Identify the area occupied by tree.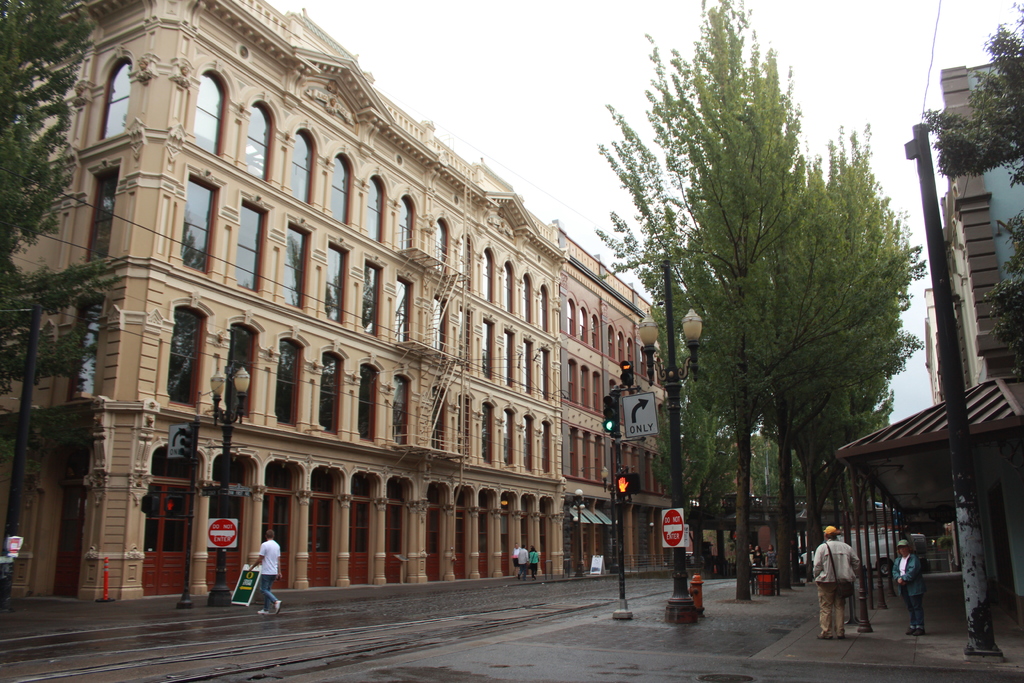
Area: <bbox>812, 119, 895, 575</bbox>.
